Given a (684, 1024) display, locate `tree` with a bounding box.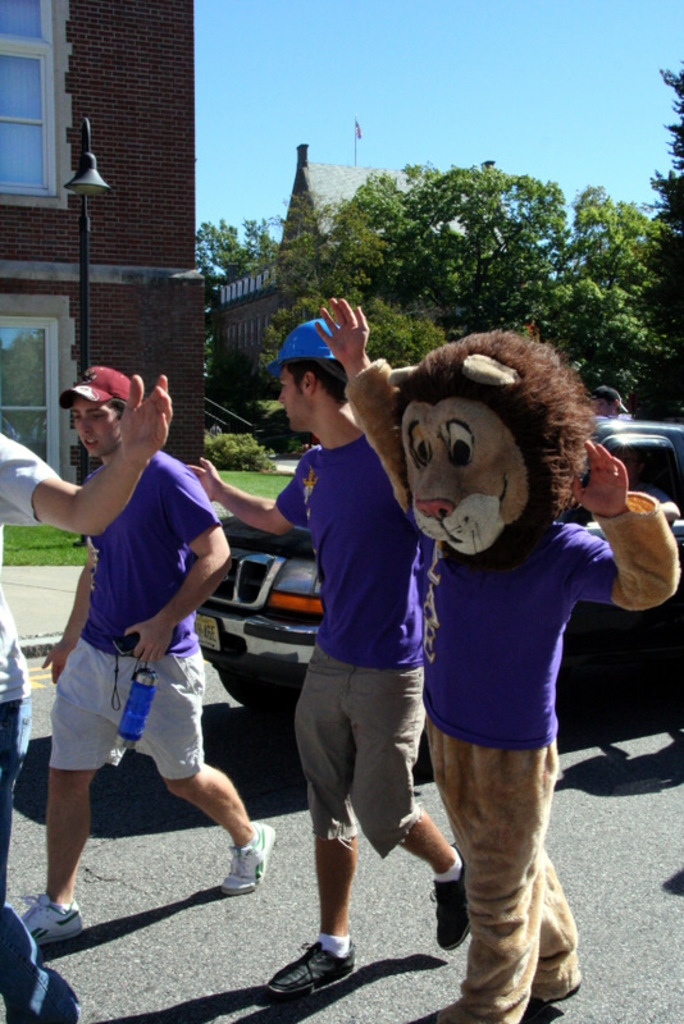
Located: 558/60/683/430.
